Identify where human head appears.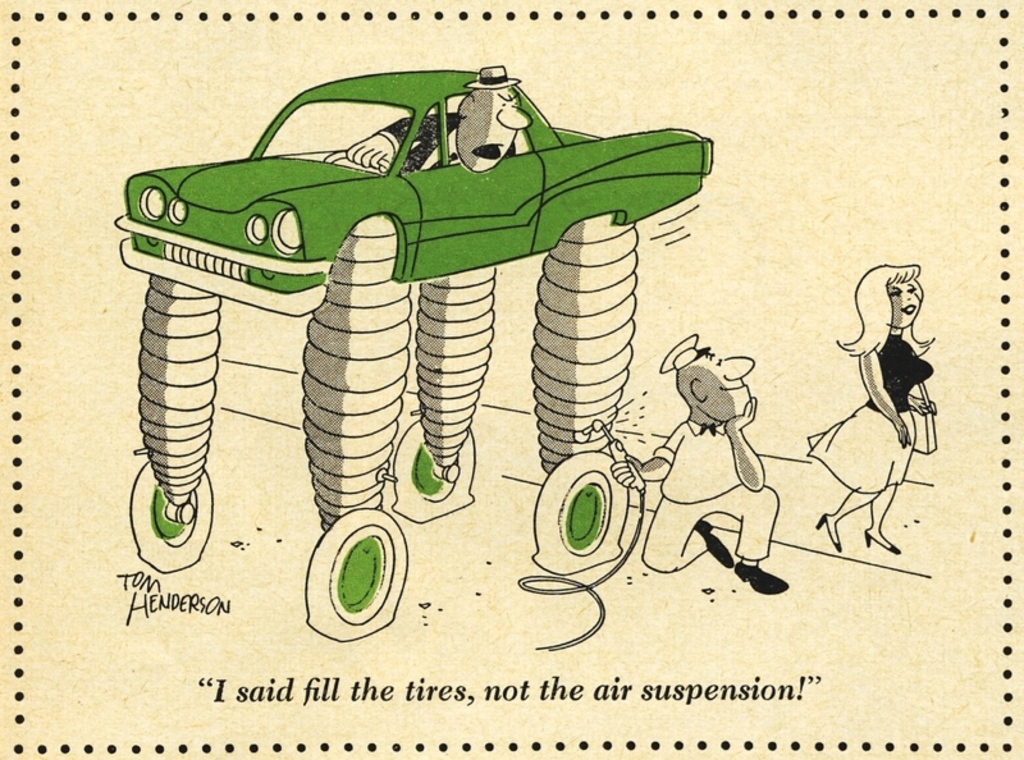
Appears at box=[850, 264, 924, 334].
